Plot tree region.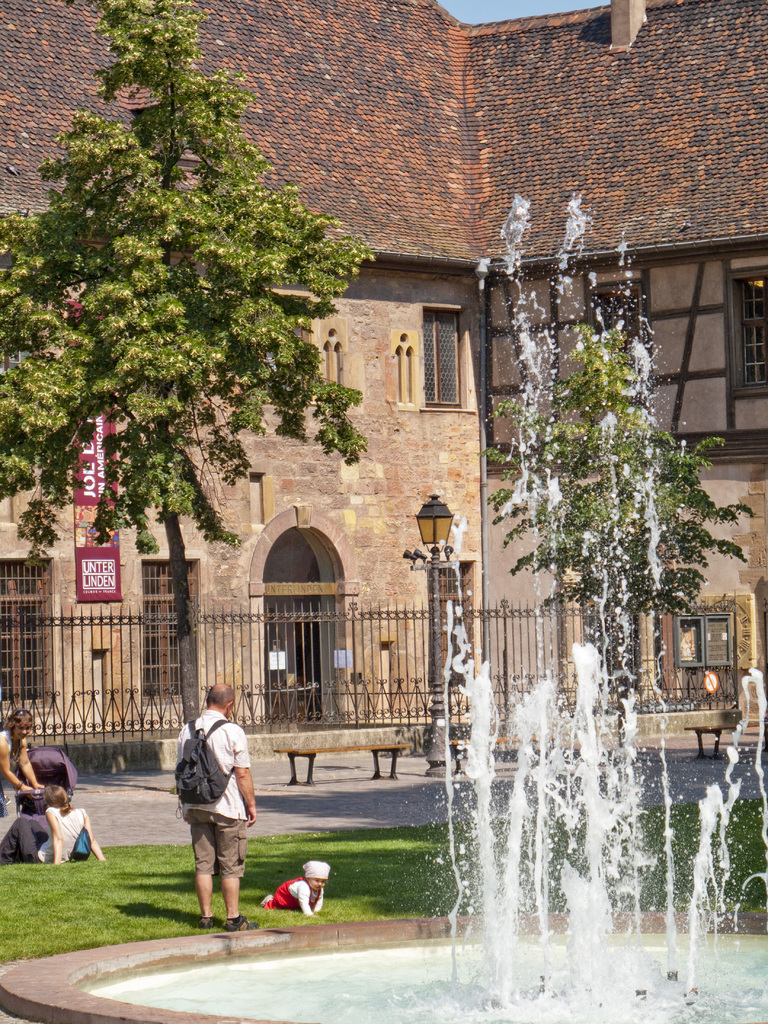
Plotted at [left=26, top=35, right=352, bottom=655].
